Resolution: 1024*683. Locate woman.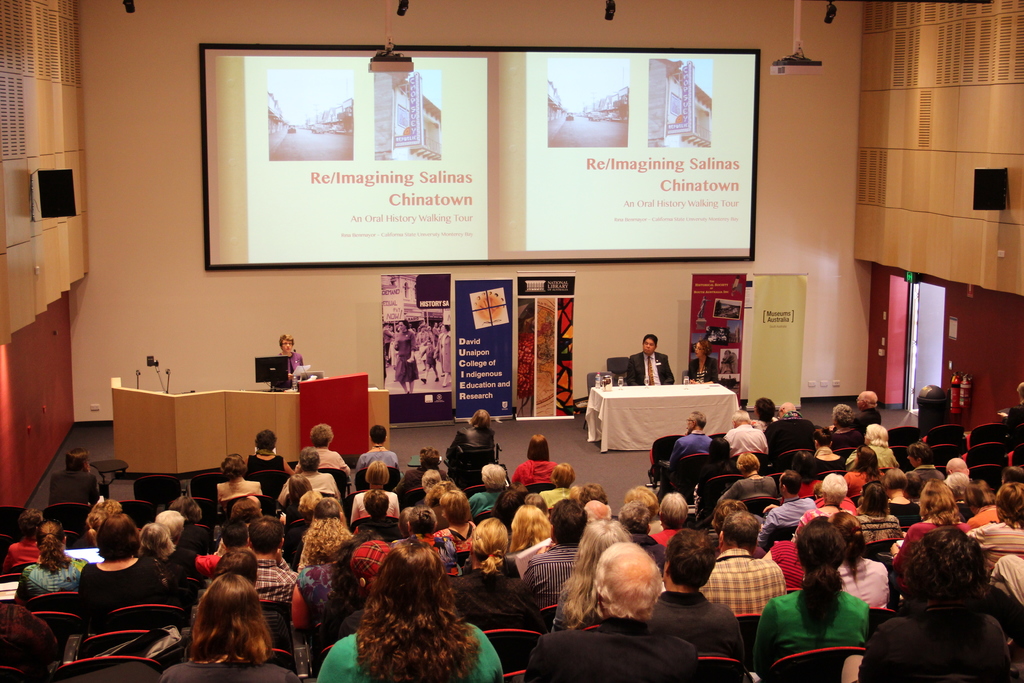
[857,525,1014,682].
